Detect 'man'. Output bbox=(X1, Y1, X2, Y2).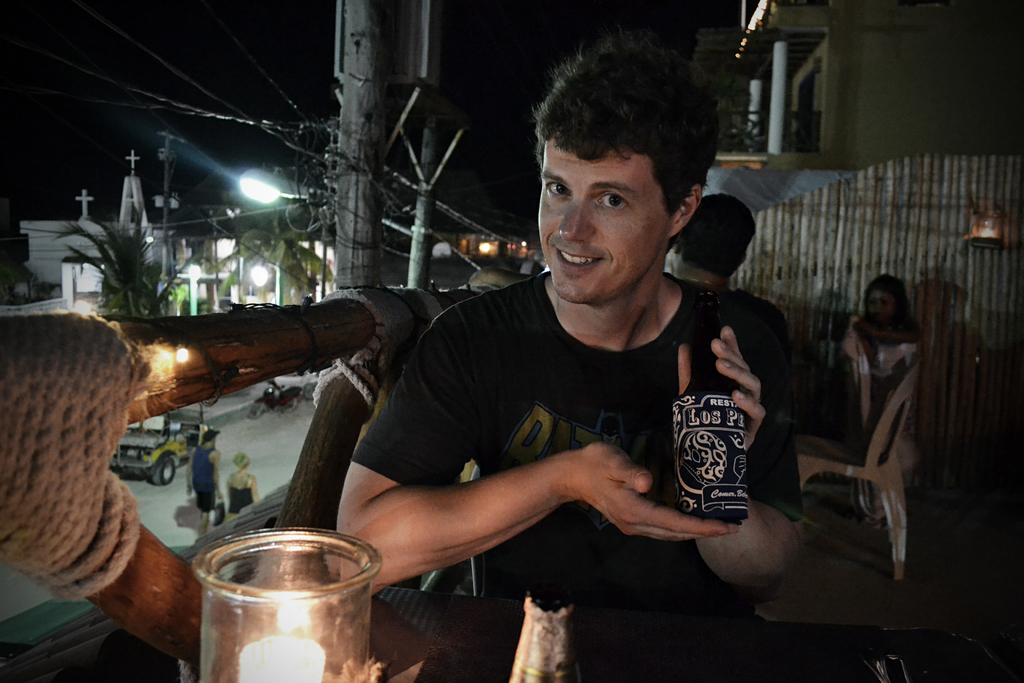
bbox=(303, 106, 846, 641).
